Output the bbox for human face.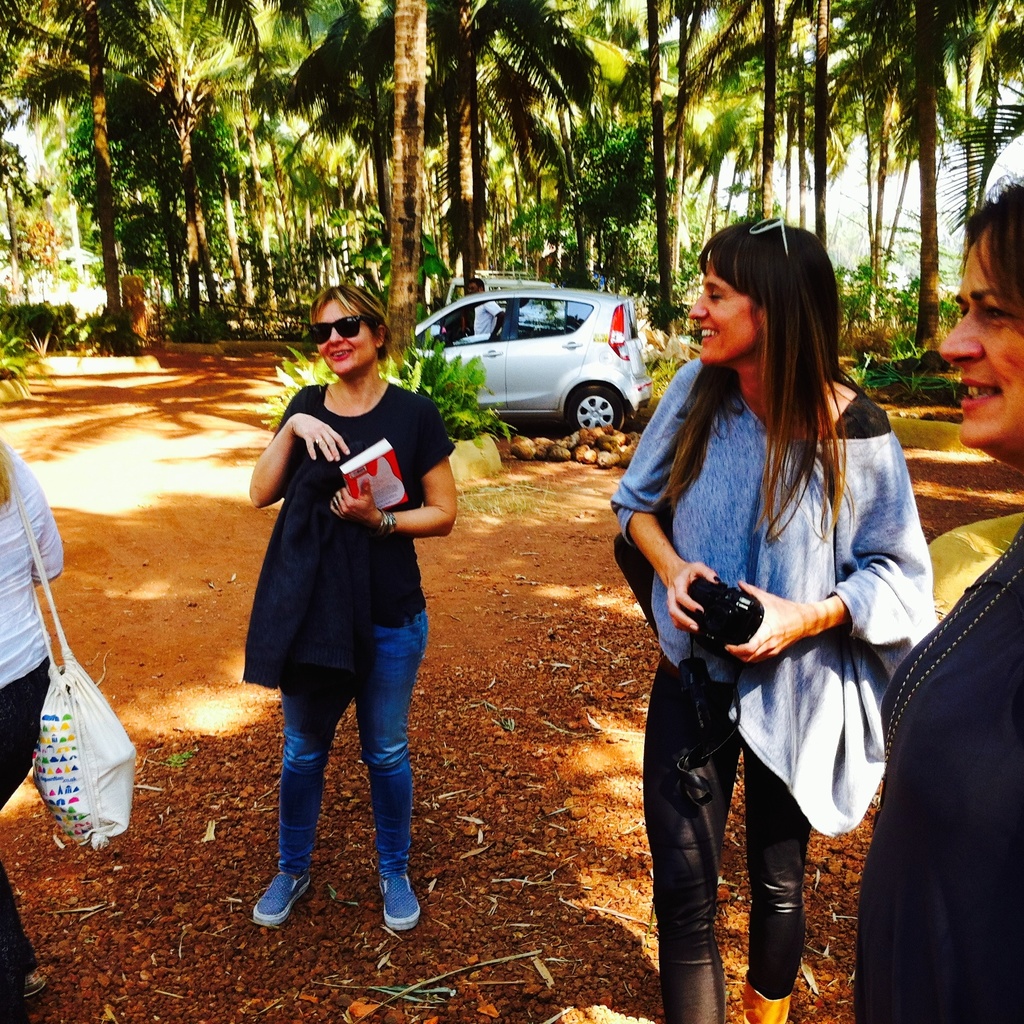
bbox=[685, 261, 760, 370].
